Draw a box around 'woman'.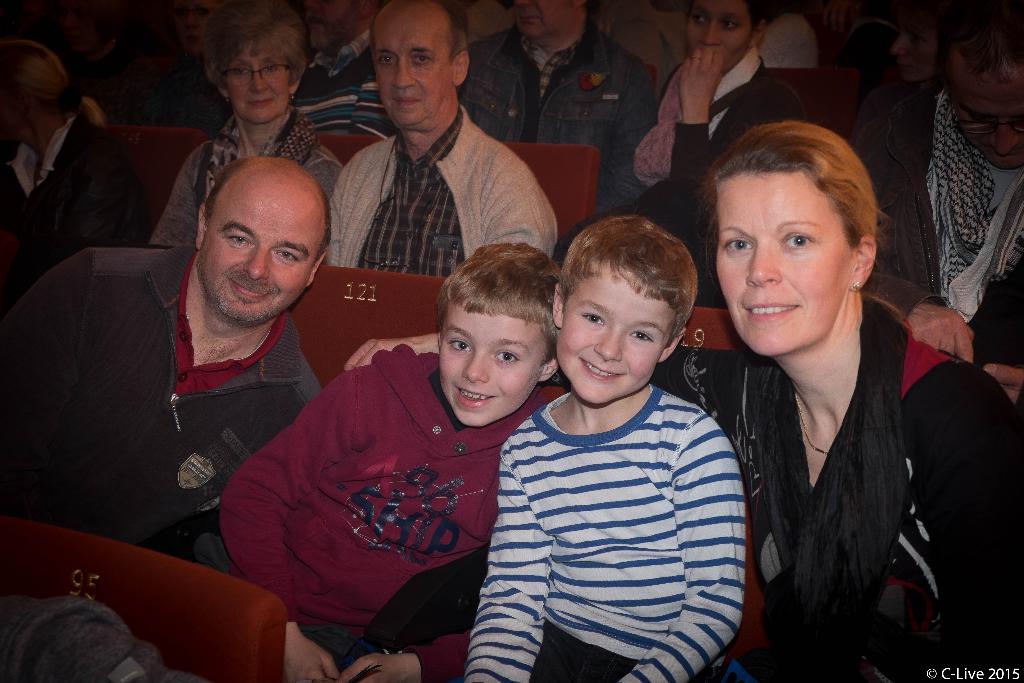
<box>147,0,346,257</box>.
